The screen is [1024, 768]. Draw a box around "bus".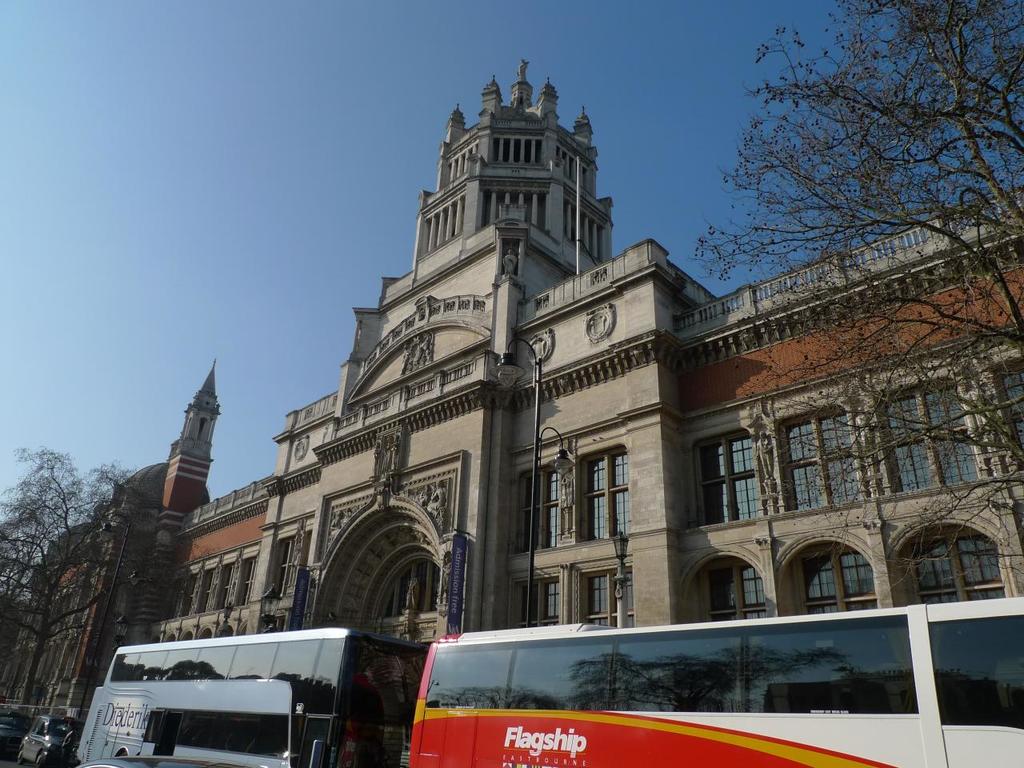
bbox=(406, 598, 1023, 765).
